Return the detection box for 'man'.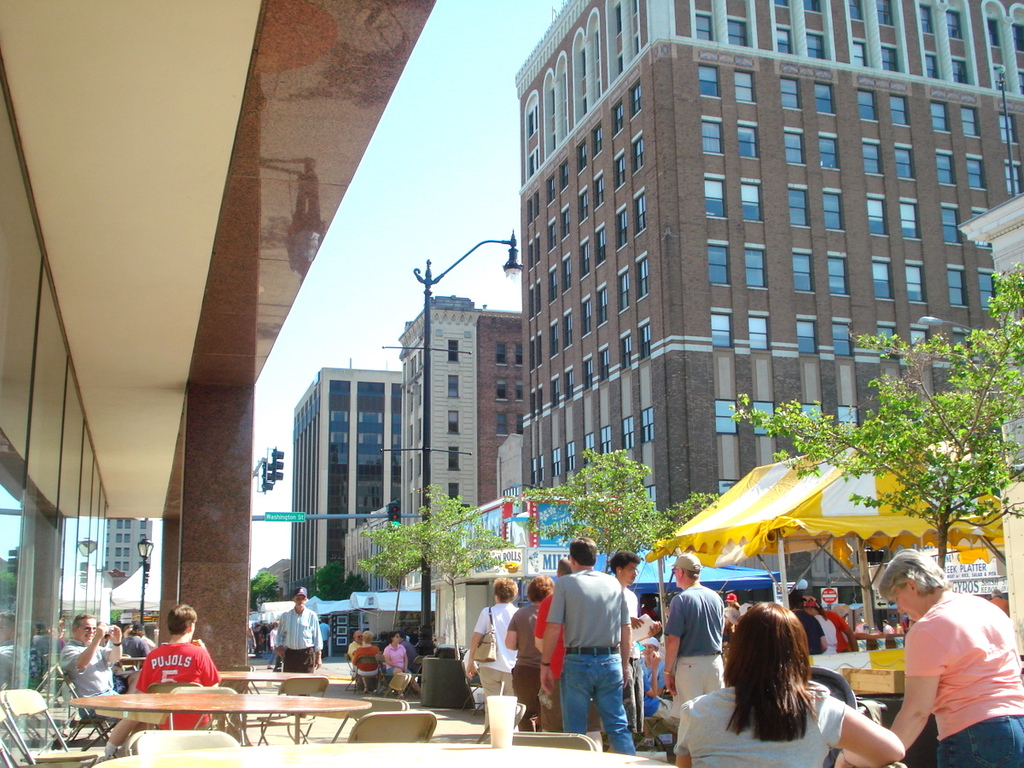
x1=135, y1=603, x2=220, y2=729.
